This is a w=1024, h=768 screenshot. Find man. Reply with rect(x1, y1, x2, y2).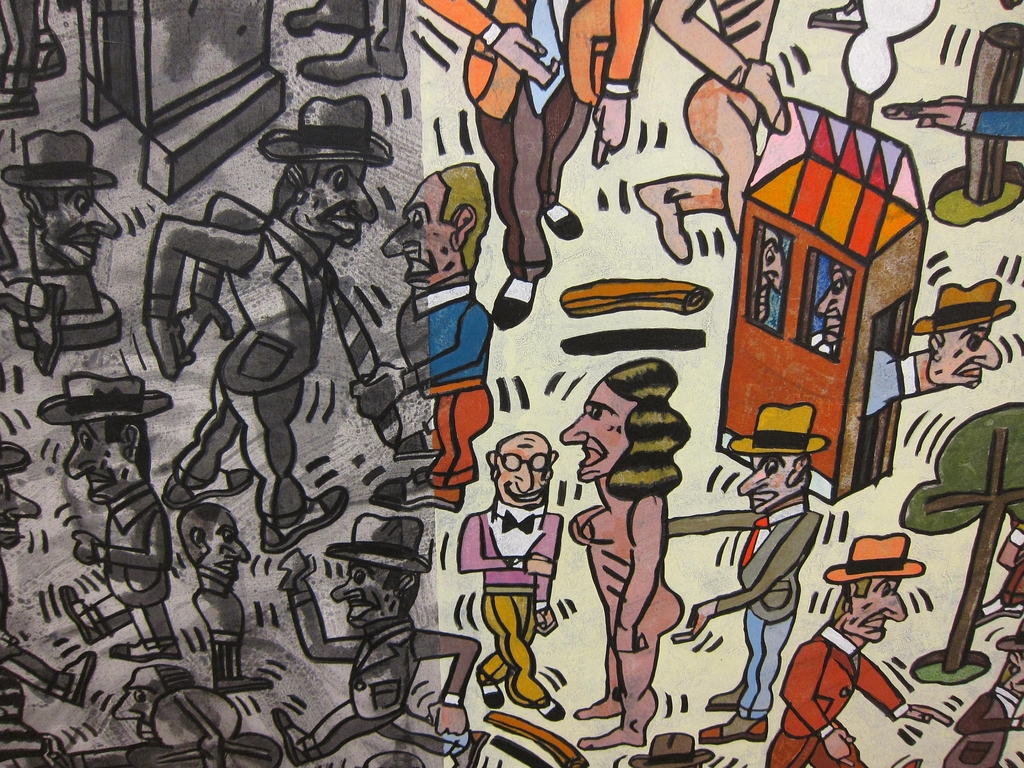
rect(271, 511, 486, 767).
